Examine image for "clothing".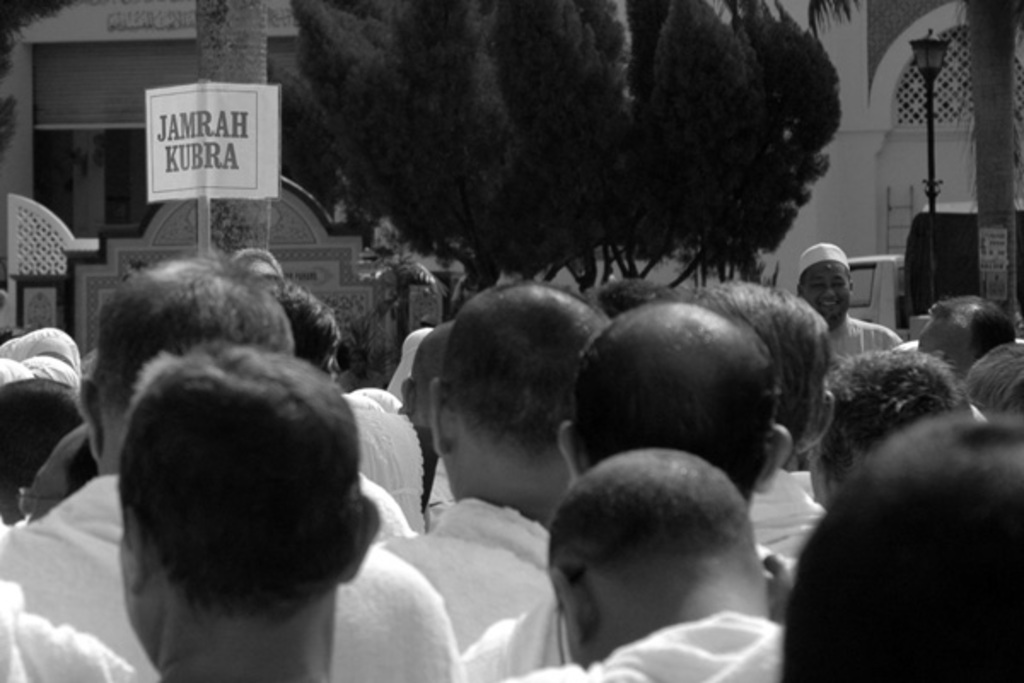
Examination result: locate(382, 492, 553, 649).
